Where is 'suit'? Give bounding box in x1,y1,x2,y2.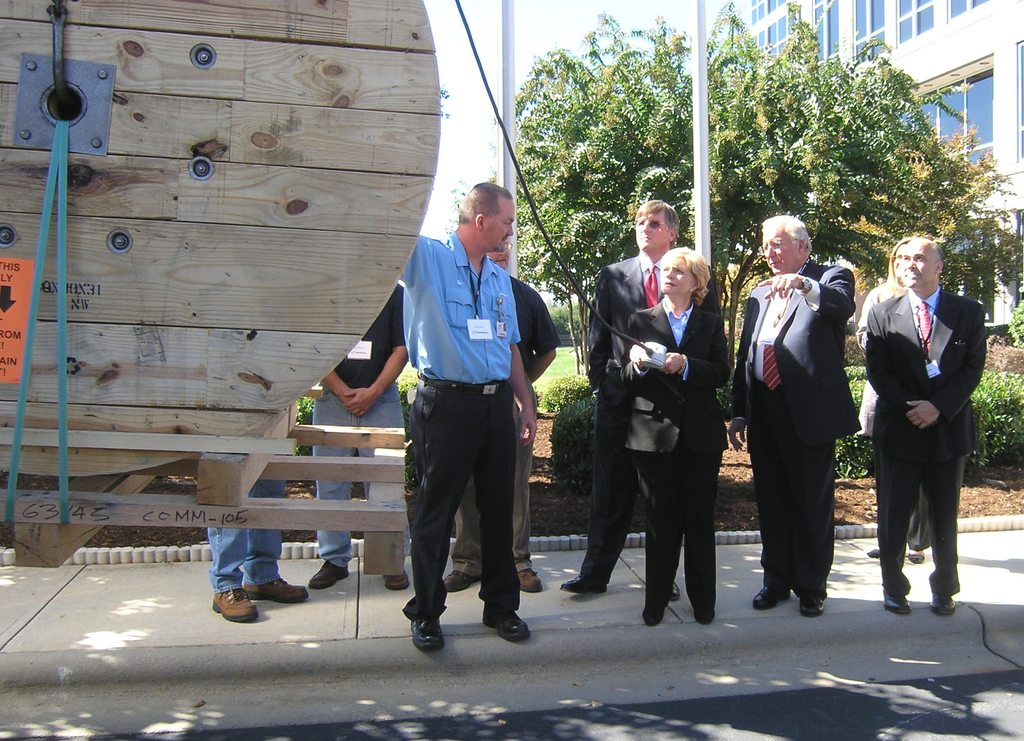
755,245,865,615.
